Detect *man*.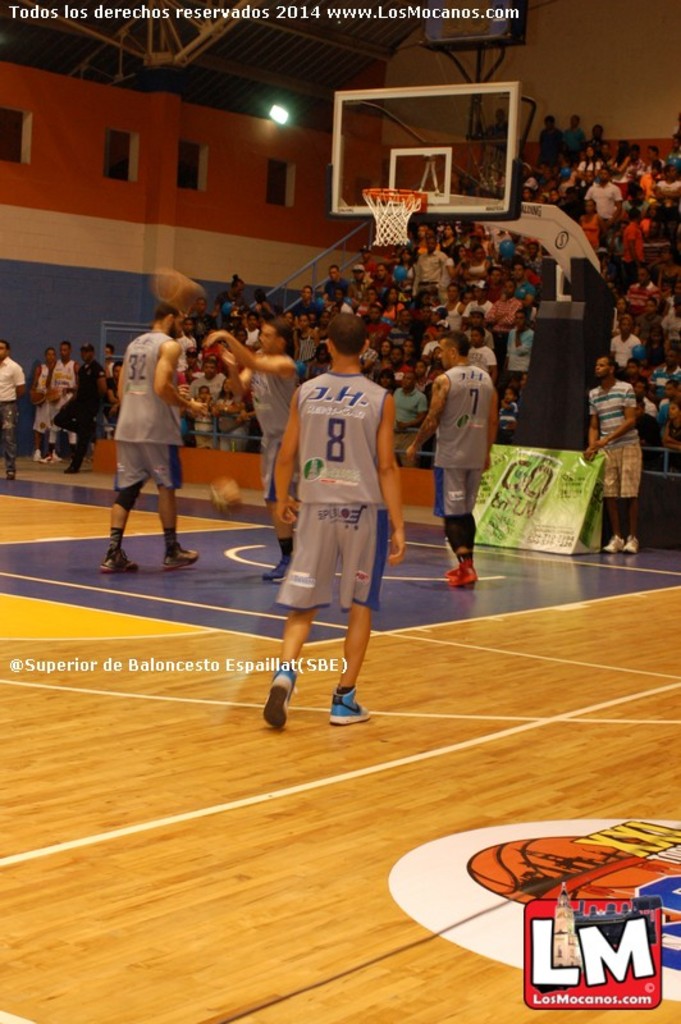
Detected at box=[390, 376, 426, 448].
